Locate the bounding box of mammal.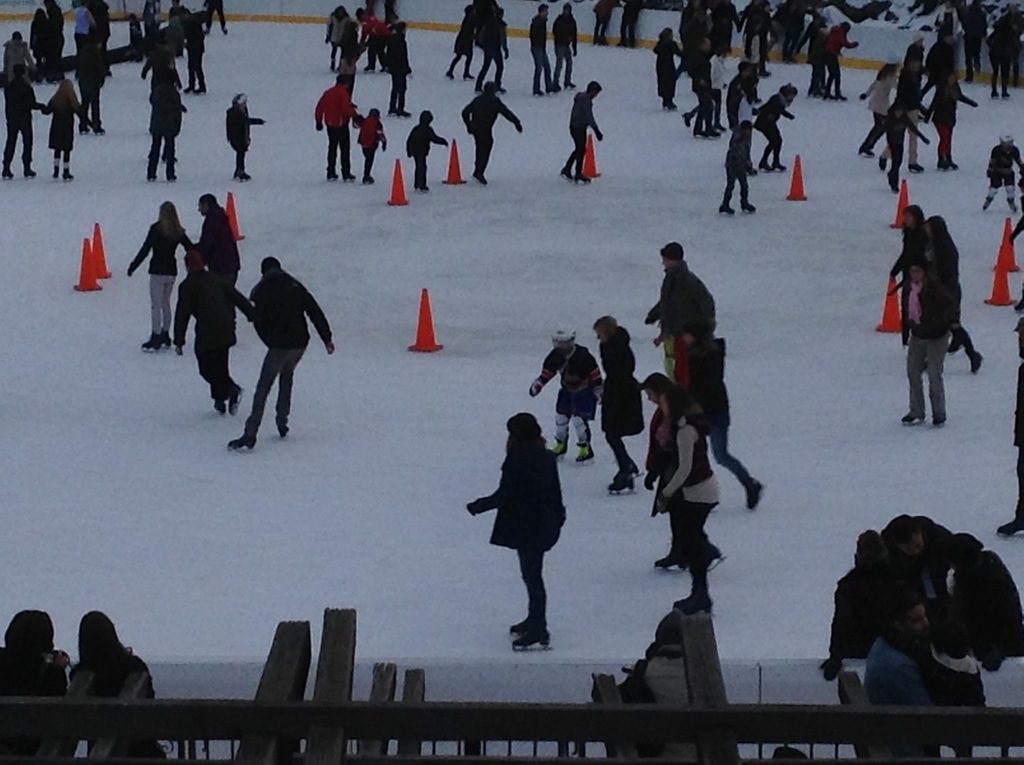
Bounding box: 324,4,345,67.
